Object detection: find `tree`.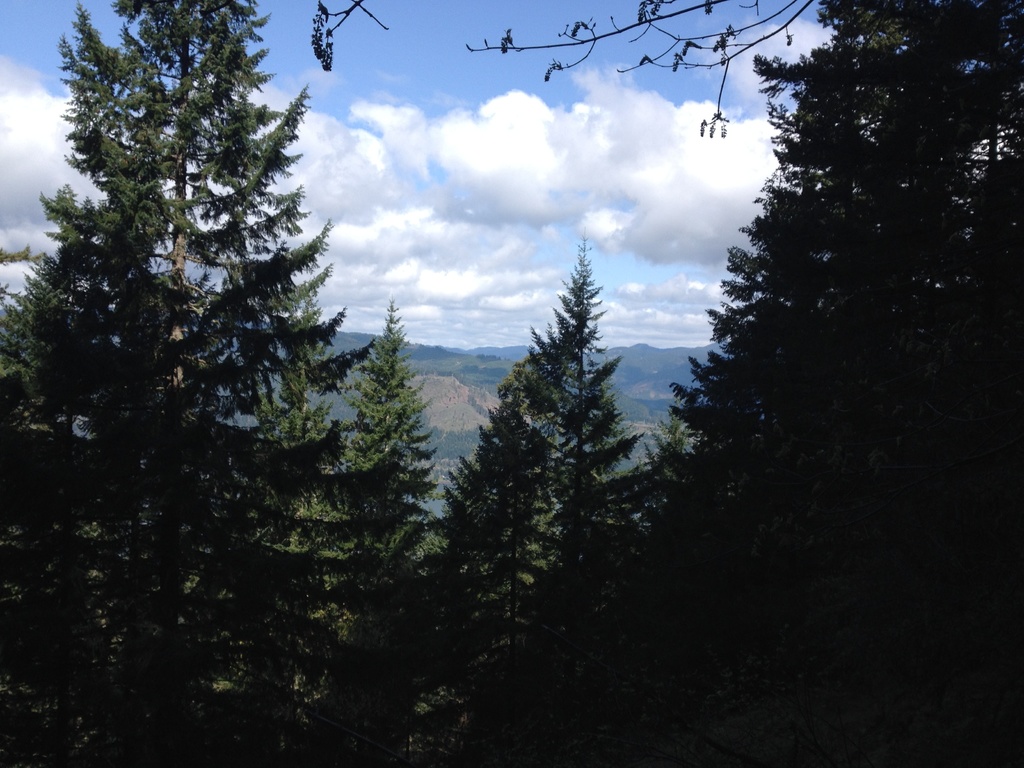
x1=658 y1=0 x2=1023 y2=500.
